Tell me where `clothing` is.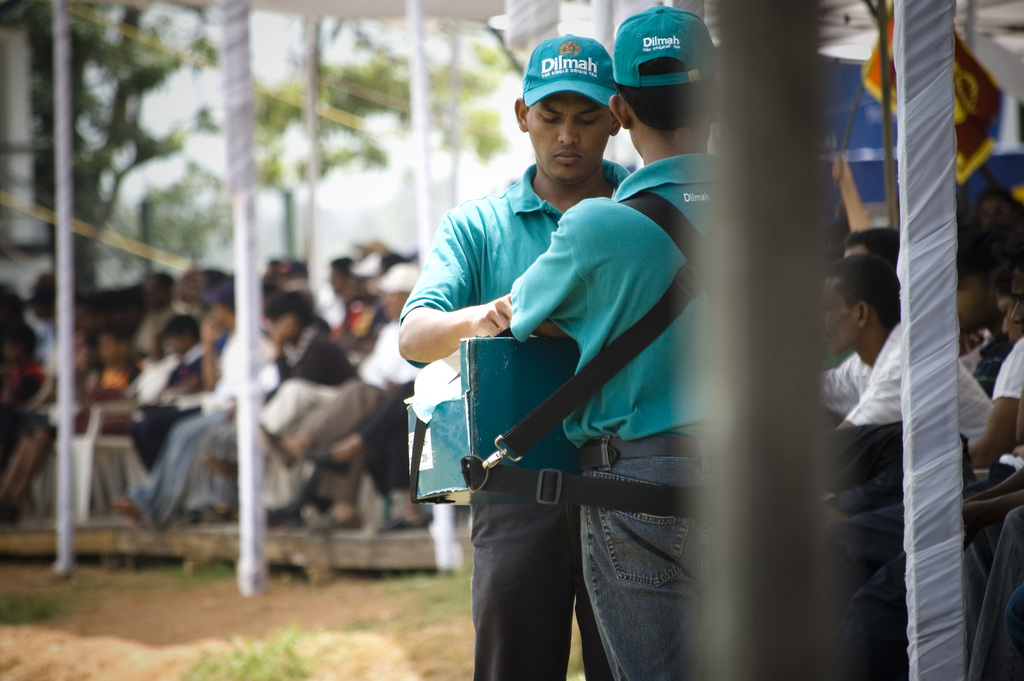
`clothing` is at pyautogui.locateOnScreen(824, 309, 1000, 489).
